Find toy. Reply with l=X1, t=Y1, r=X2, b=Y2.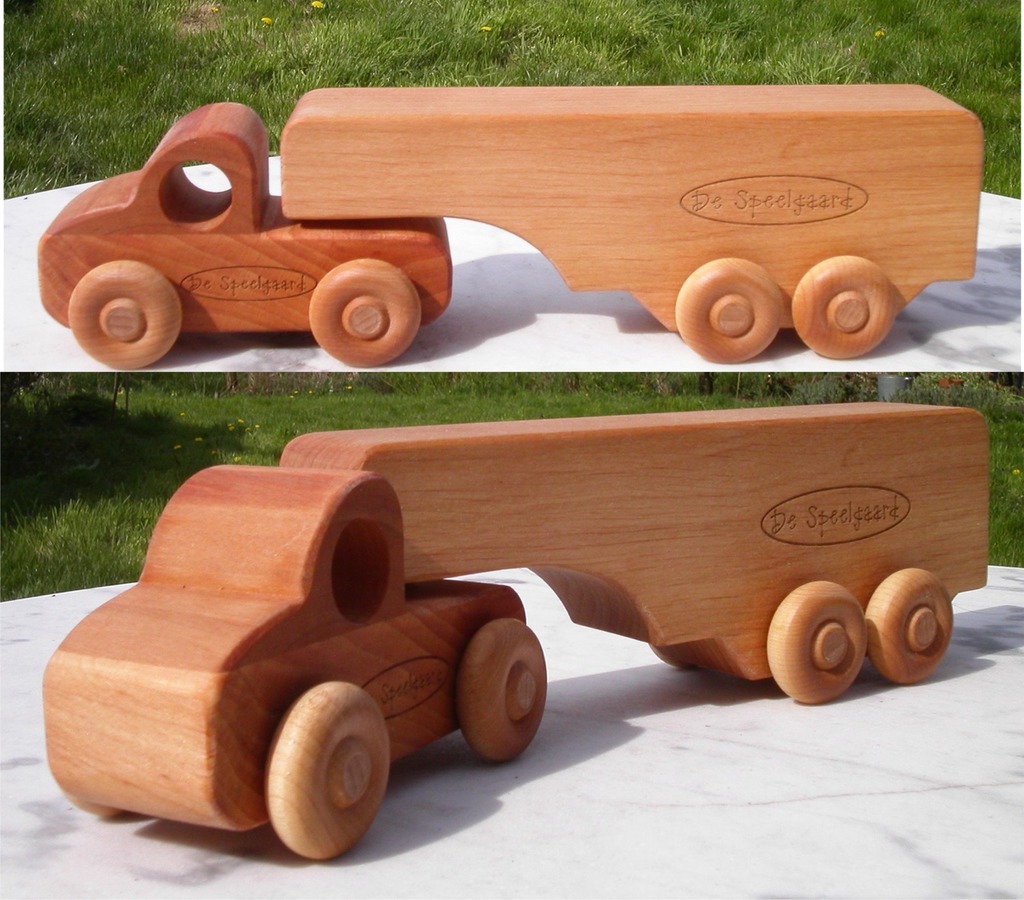
l=26, t=405, r=1023, b=879.
